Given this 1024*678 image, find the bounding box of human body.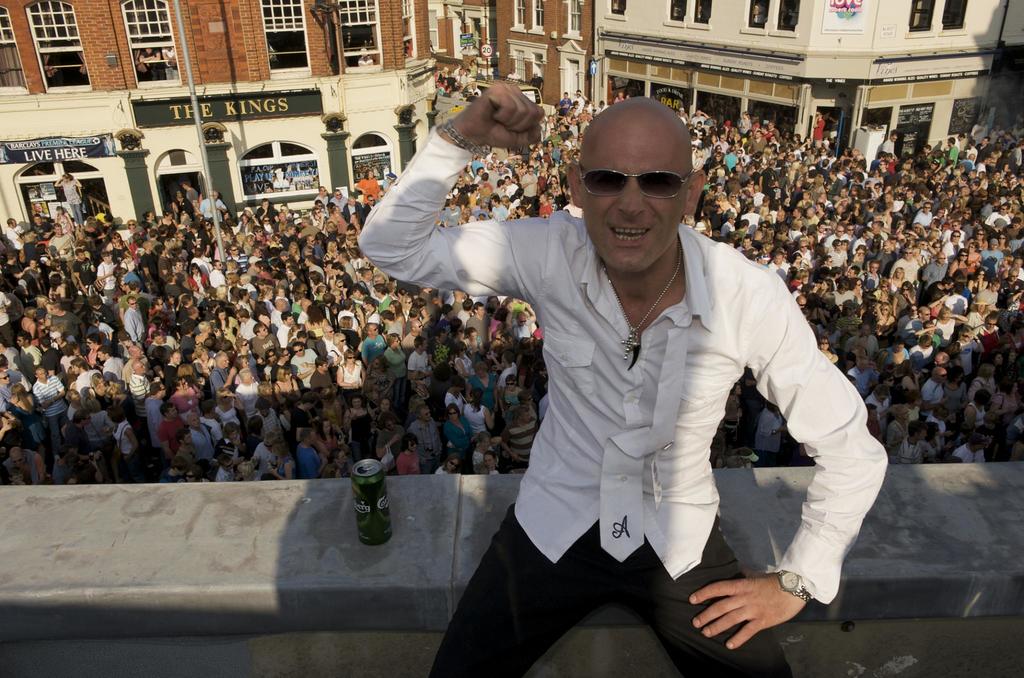
bbox(10, 469, 24, 483).
